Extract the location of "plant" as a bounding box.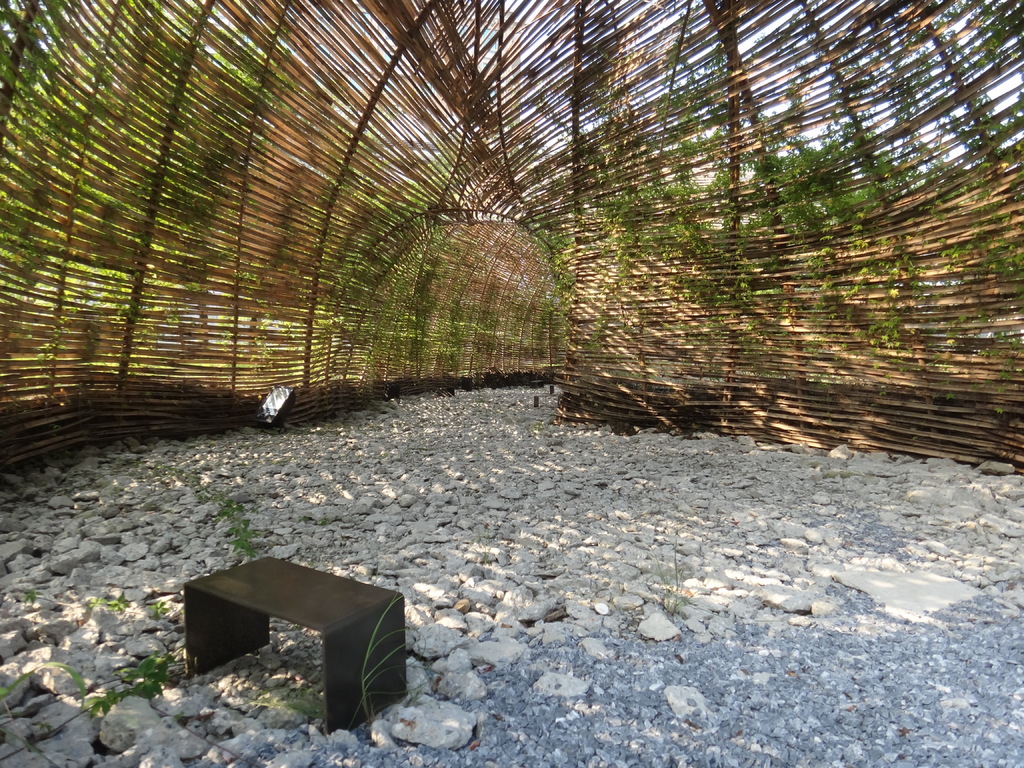
(left=173, top=707, right=189, bottom=722).
